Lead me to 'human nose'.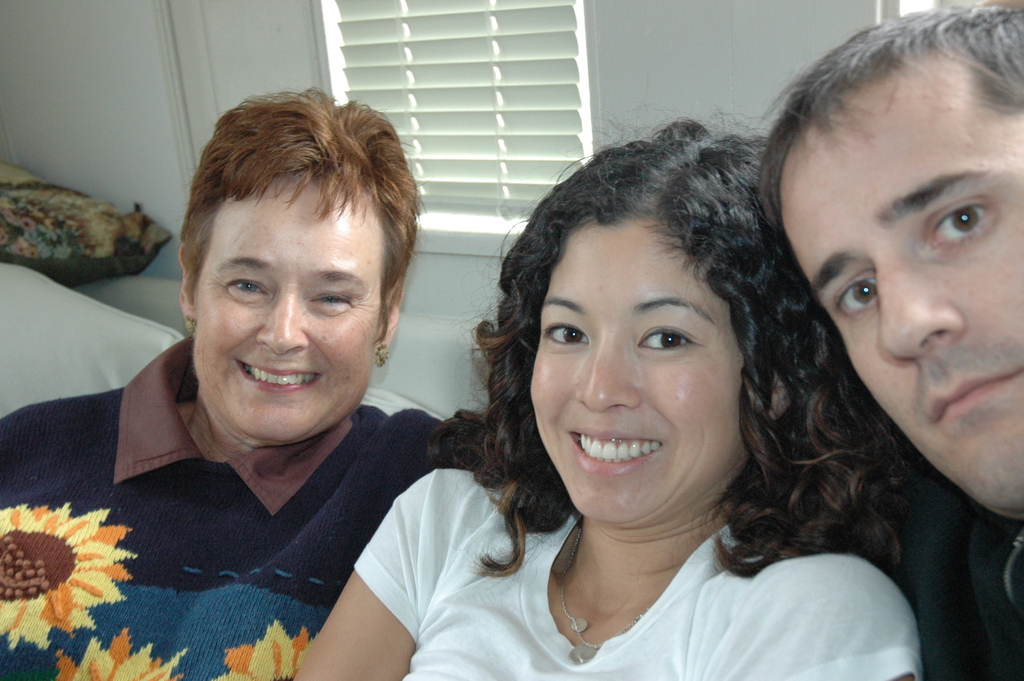
Lead to (left=566, top=332, right=641, bottom=419).
